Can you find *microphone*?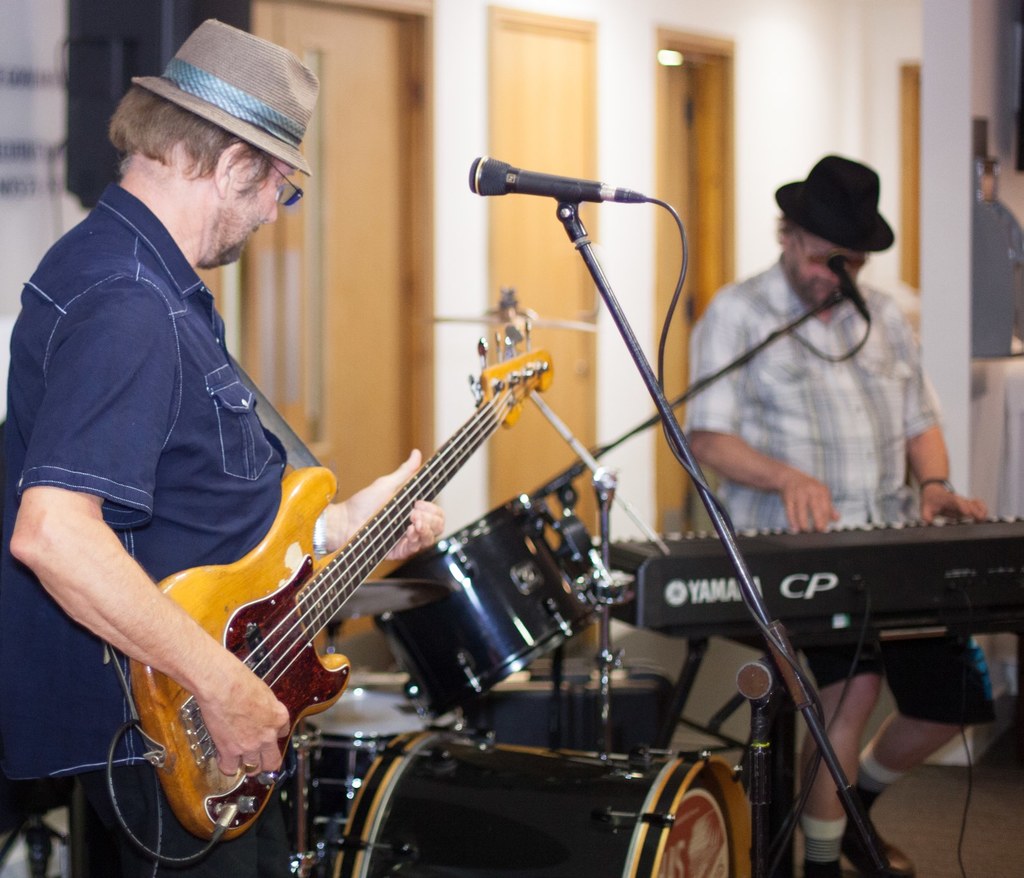
Yes, bounding box: (x1=461, y1=147, x2=662, y2=205).
